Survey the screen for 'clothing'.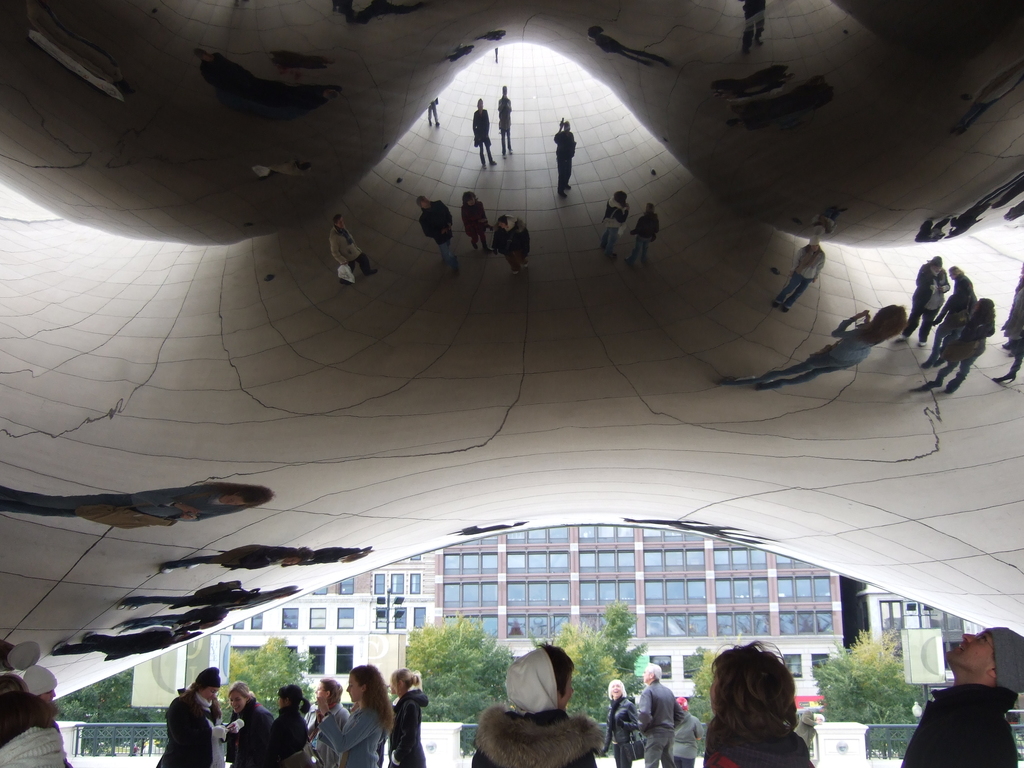
Survey found: BBox(639, 203, 653, 271).
